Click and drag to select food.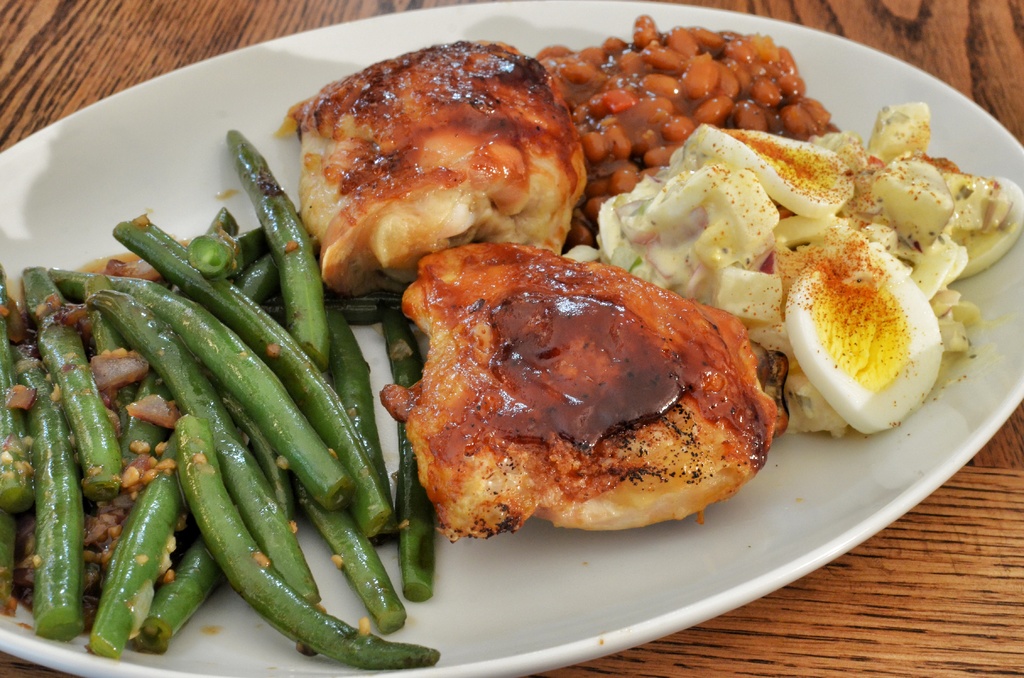
Selection: [left=375, top=259, right=771, bottom=537].
